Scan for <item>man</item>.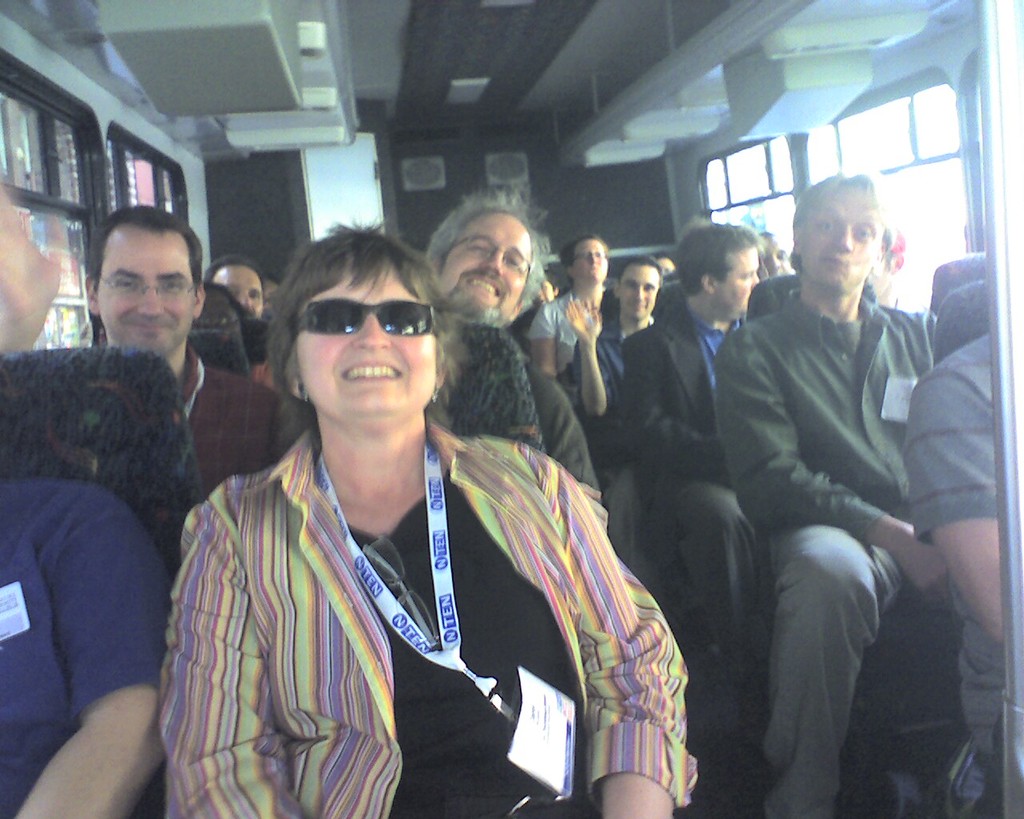
Scan result: <bbox>566, 259, 666, 472</bbox>.
